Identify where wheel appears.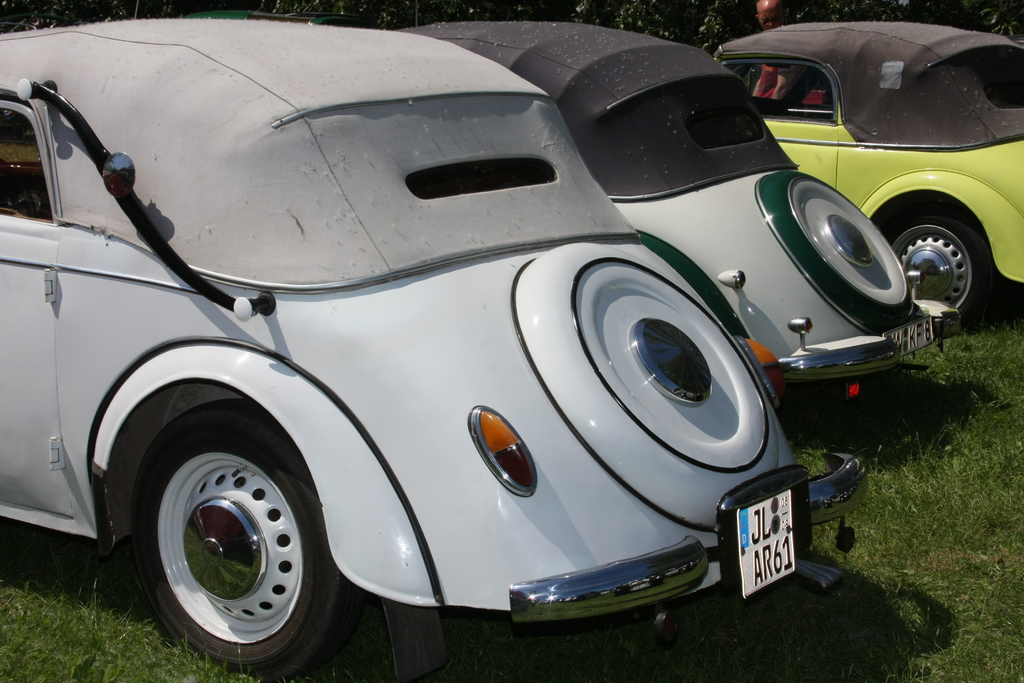
Appears at (left=756, top=171, right=913, bottom=336).
